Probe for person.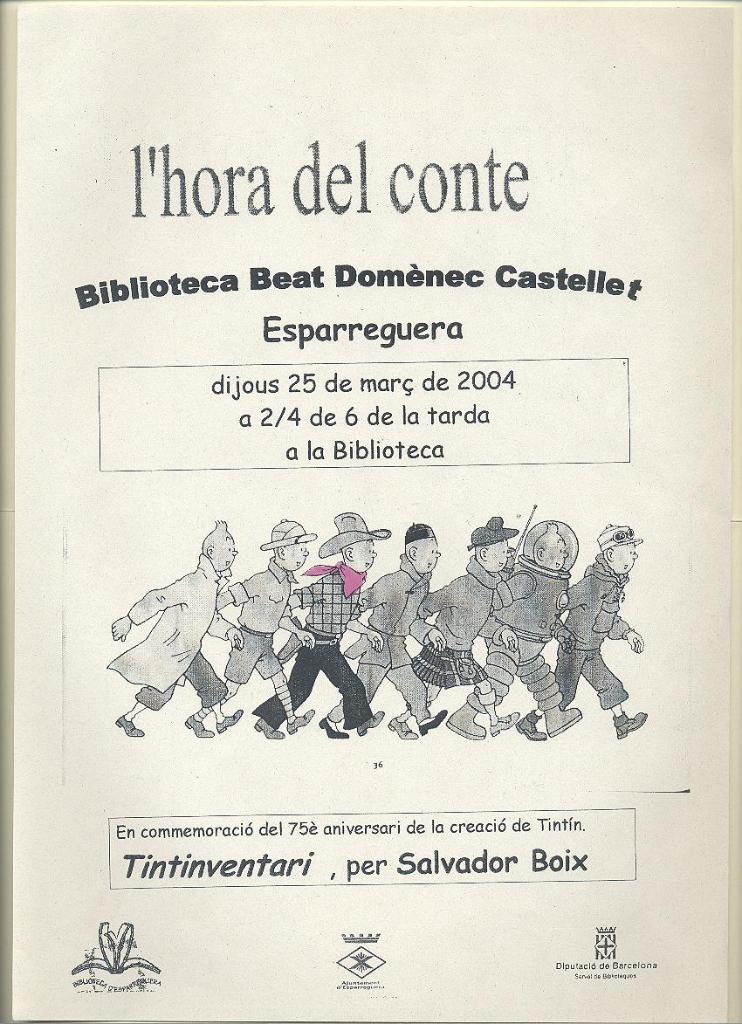
Probe result: Rect(381, 508, 527, 743).
